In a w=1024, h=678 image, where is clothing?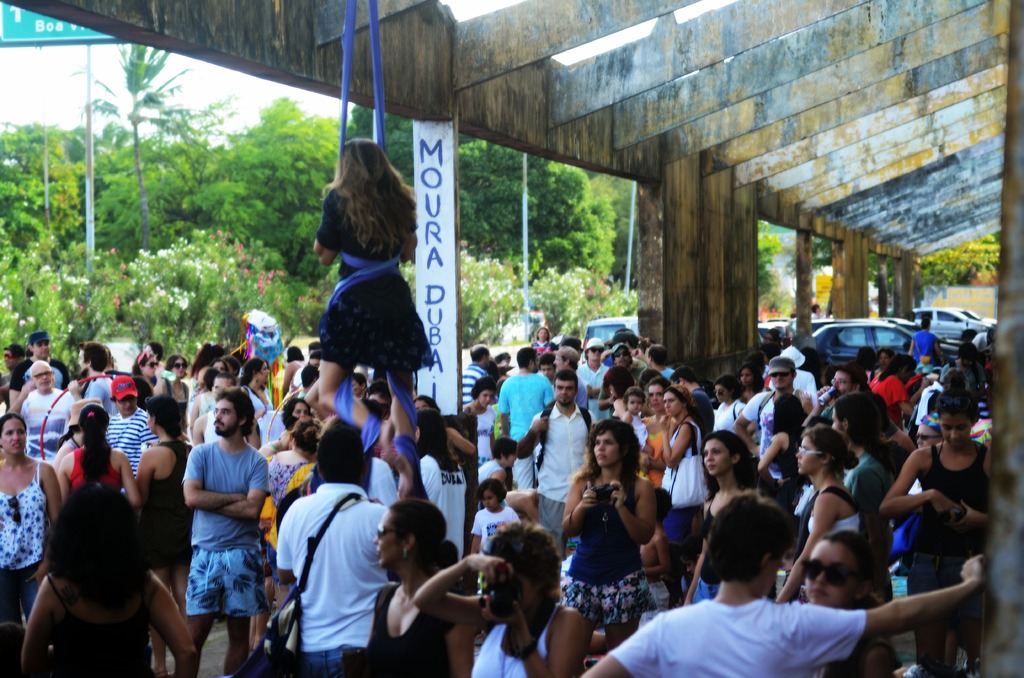
317:180:435:376.
